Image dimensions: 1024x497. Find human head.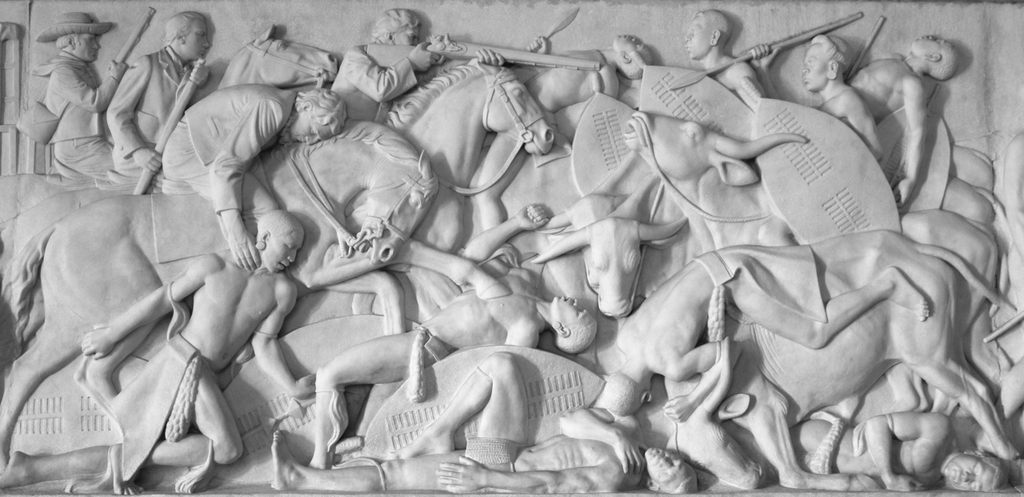
BBox(803, 33, 858, 90).
